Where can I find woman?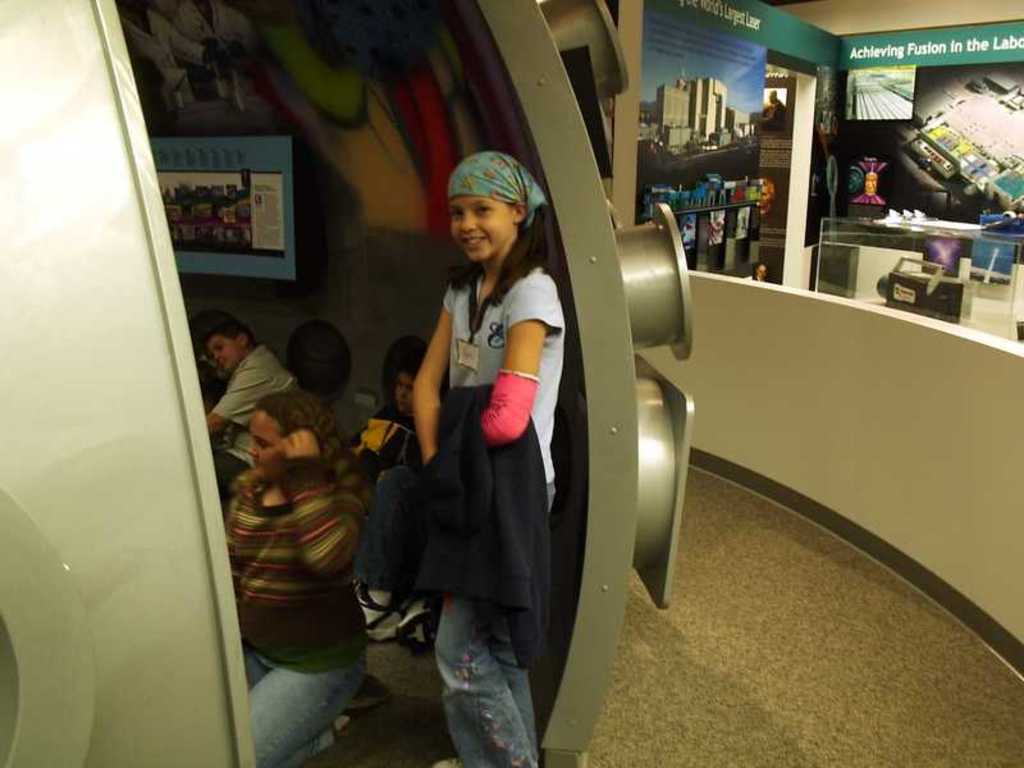
You can find it at <box>374,138,580,737</box>.
